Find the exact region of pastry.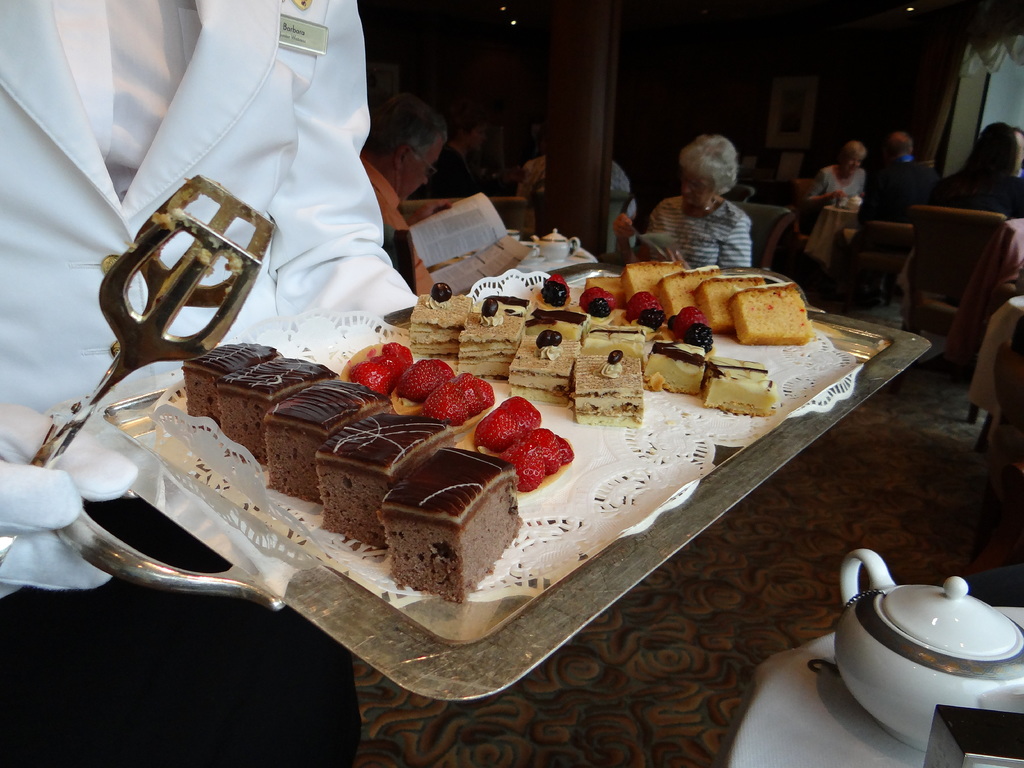
Exact region: crop(378, 445, 521, 604).
